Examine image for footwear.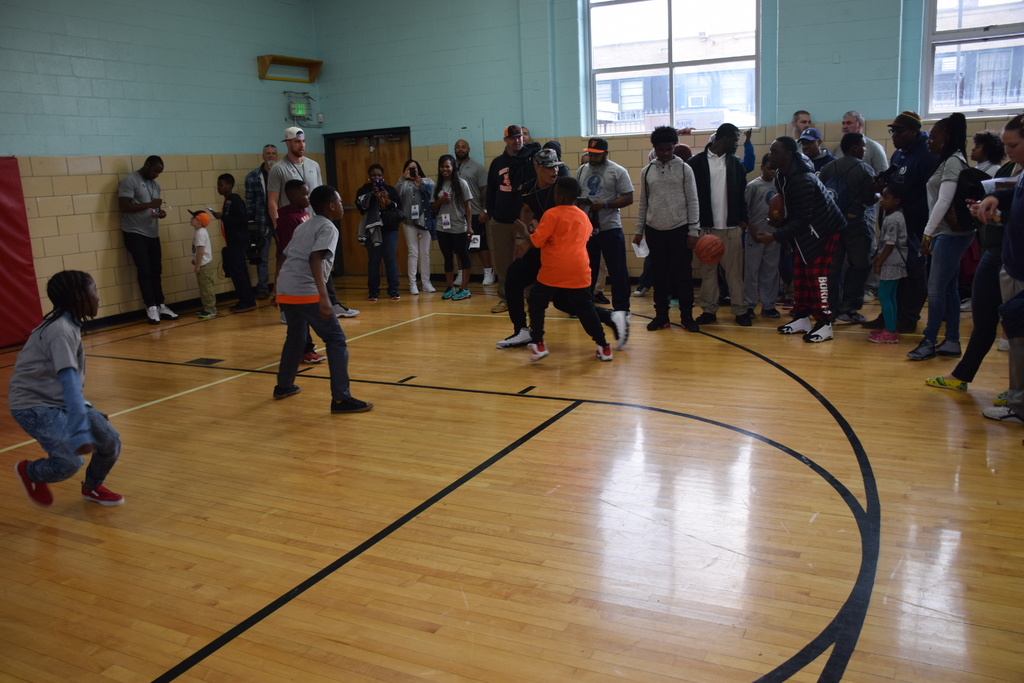
Examination result: locate(273, 378, 299, 399).
